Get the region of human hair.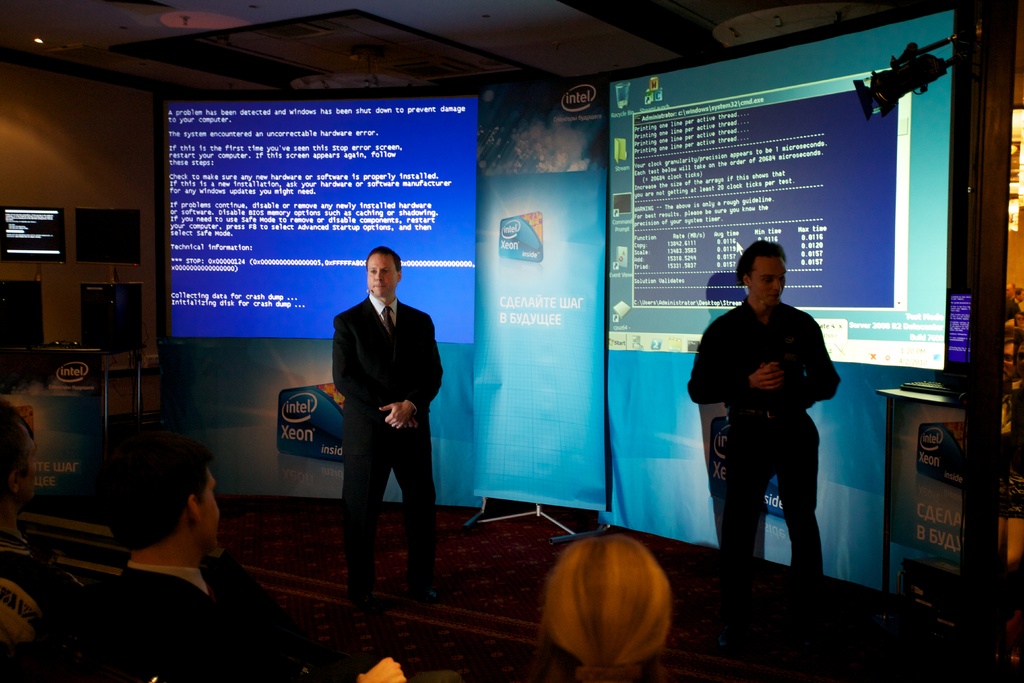
1,407,36,495.
